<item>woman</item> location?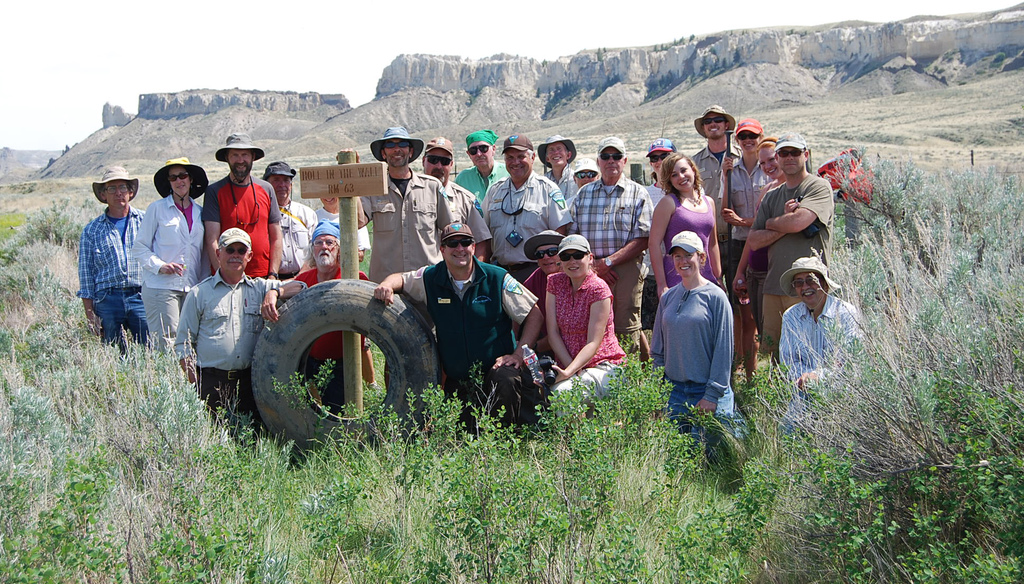
[136, 160, 209, 352]
